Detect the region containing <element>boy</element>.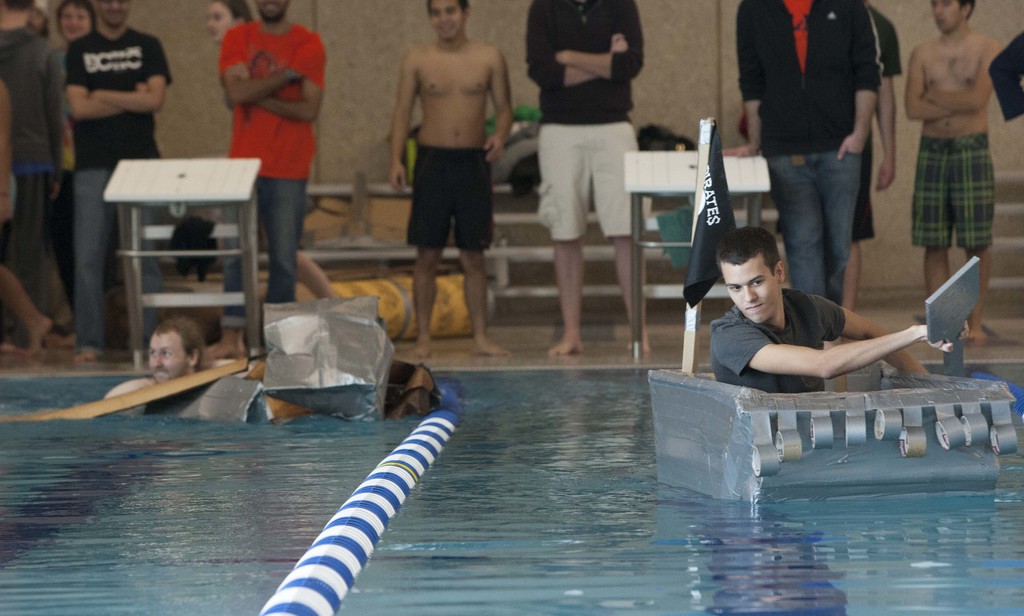
(381,0,513,359).
